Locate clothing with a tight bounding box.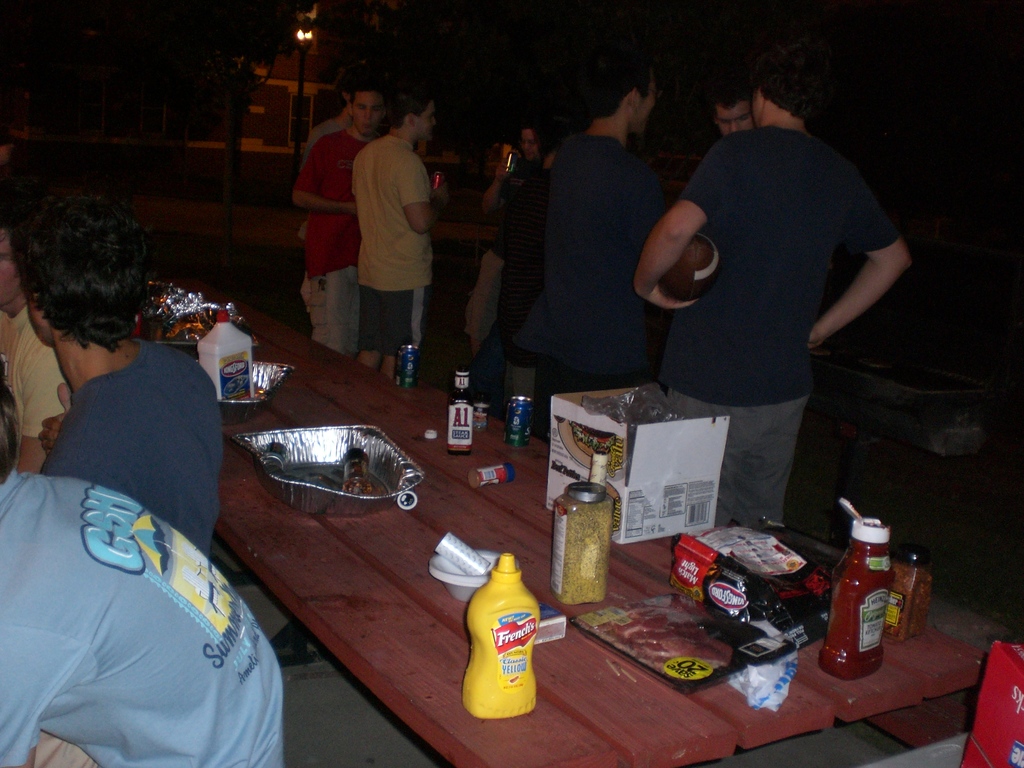
<bbox>291, 136, 361, 266</bbox>.
